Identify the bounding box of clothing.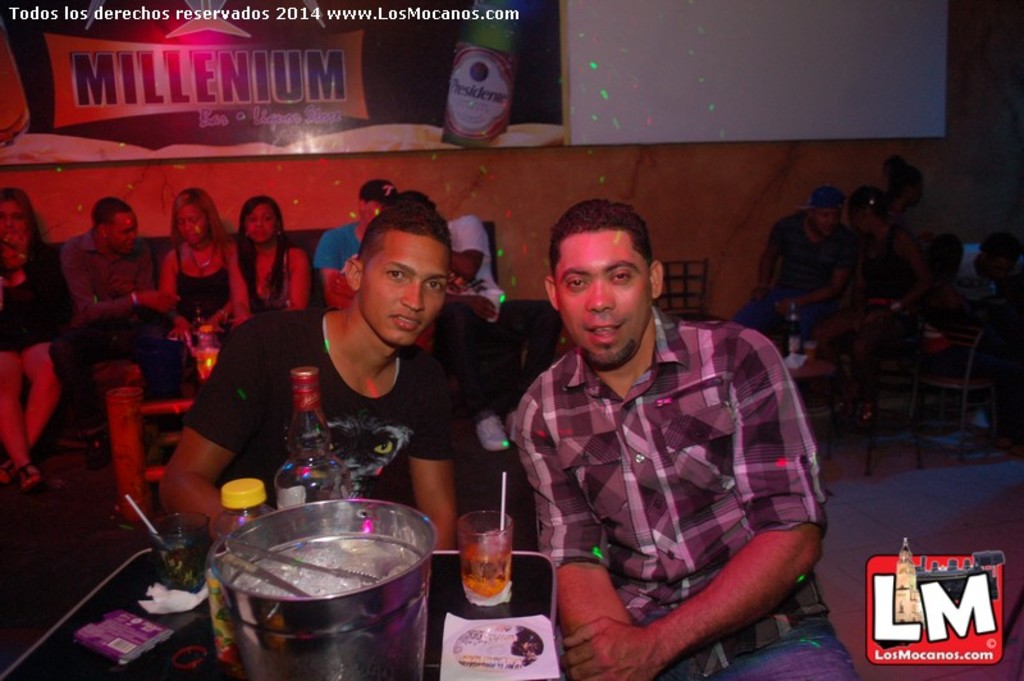
bbox=(184, 301, 454, 511).
